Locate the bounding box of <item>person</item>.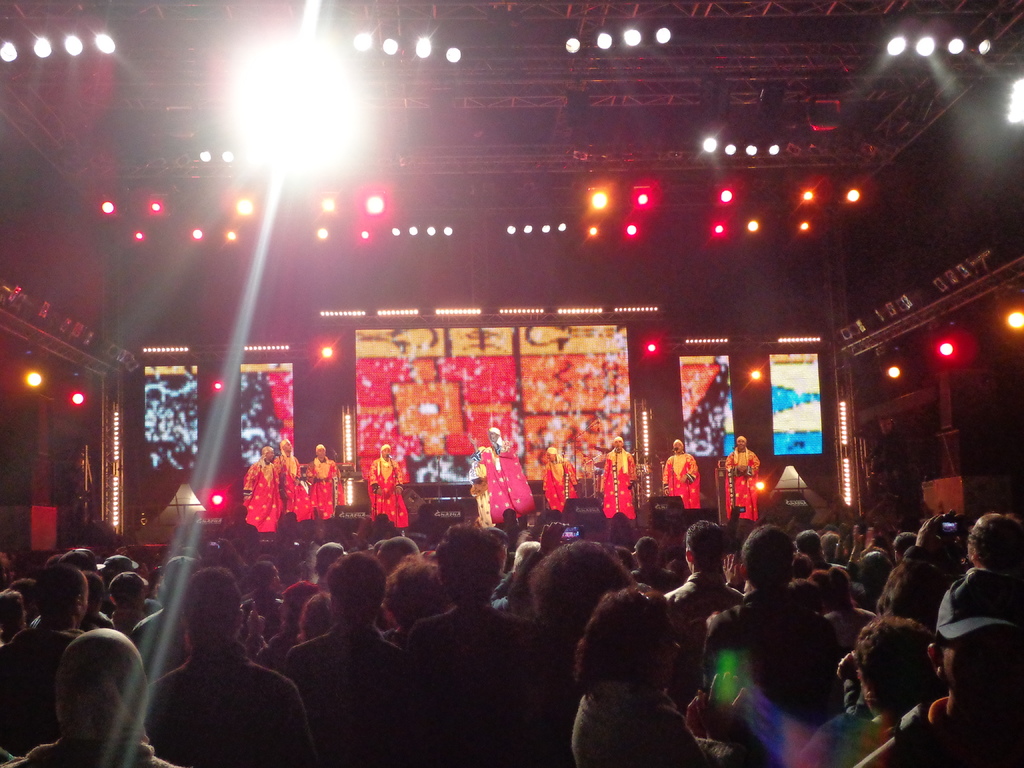
Bounding box: locate(6, 622, 180, 767).
